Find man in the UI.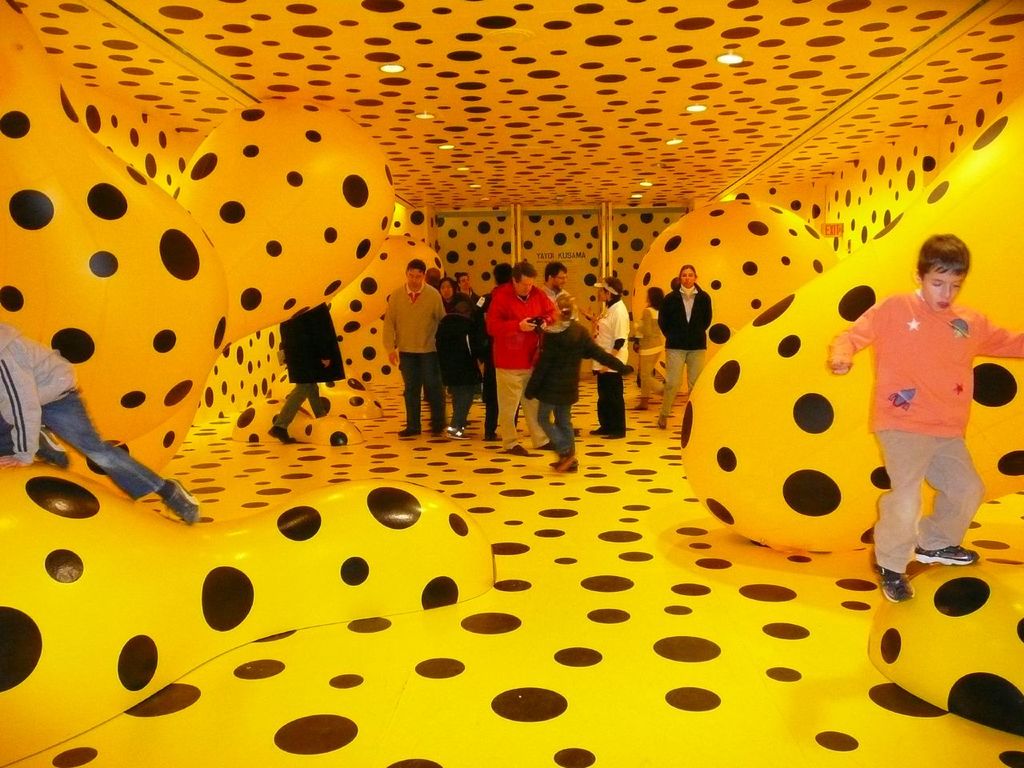
UI element at l=268, t=298, r=350, b=448.
